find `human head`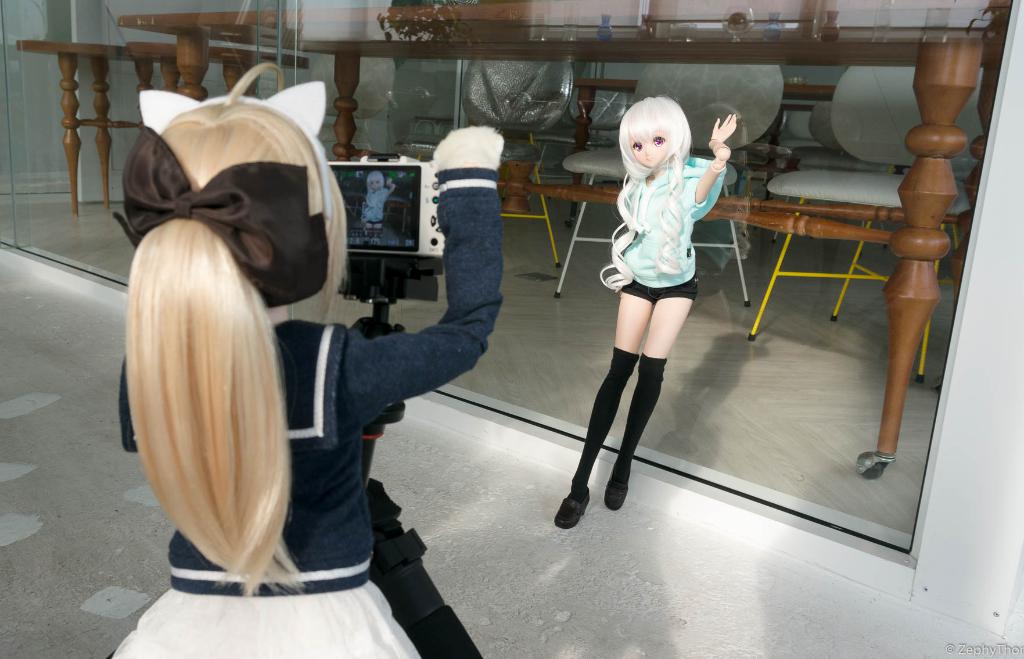
[365,168,385,195]
